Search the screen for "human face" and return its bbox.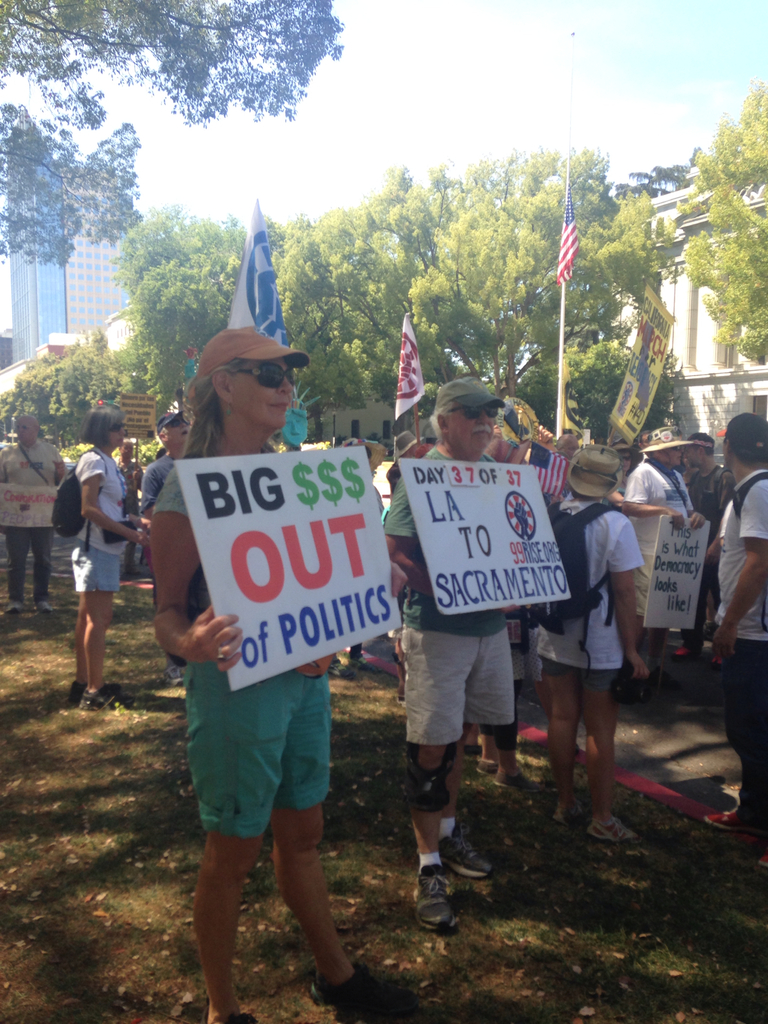
Found: 122:440:138:458.
